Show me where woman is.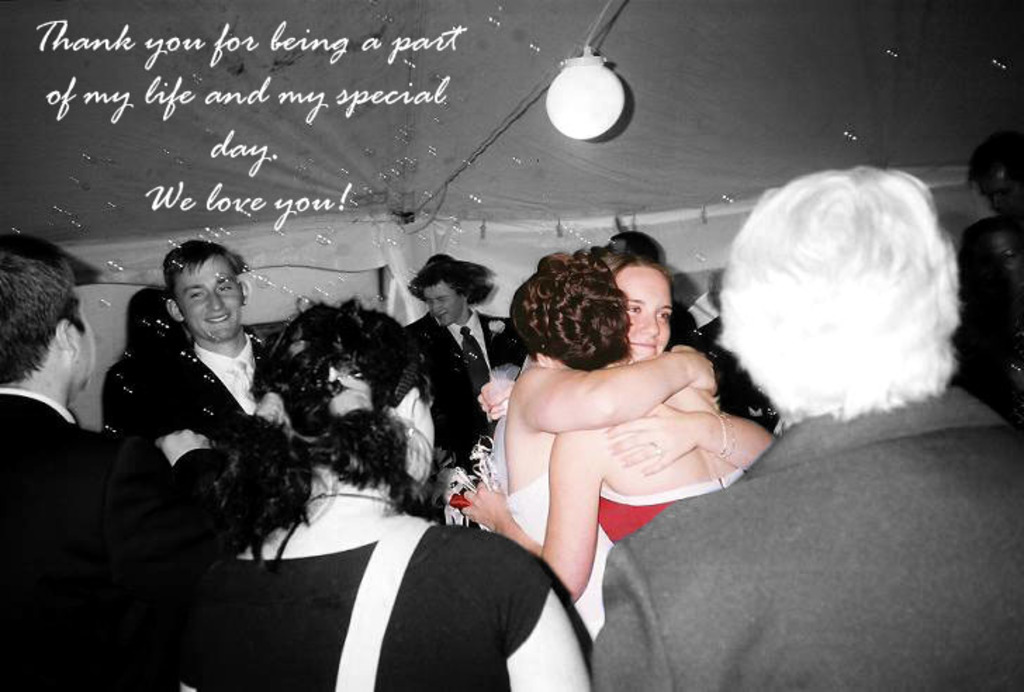
woman is at 456,252,747,554.
